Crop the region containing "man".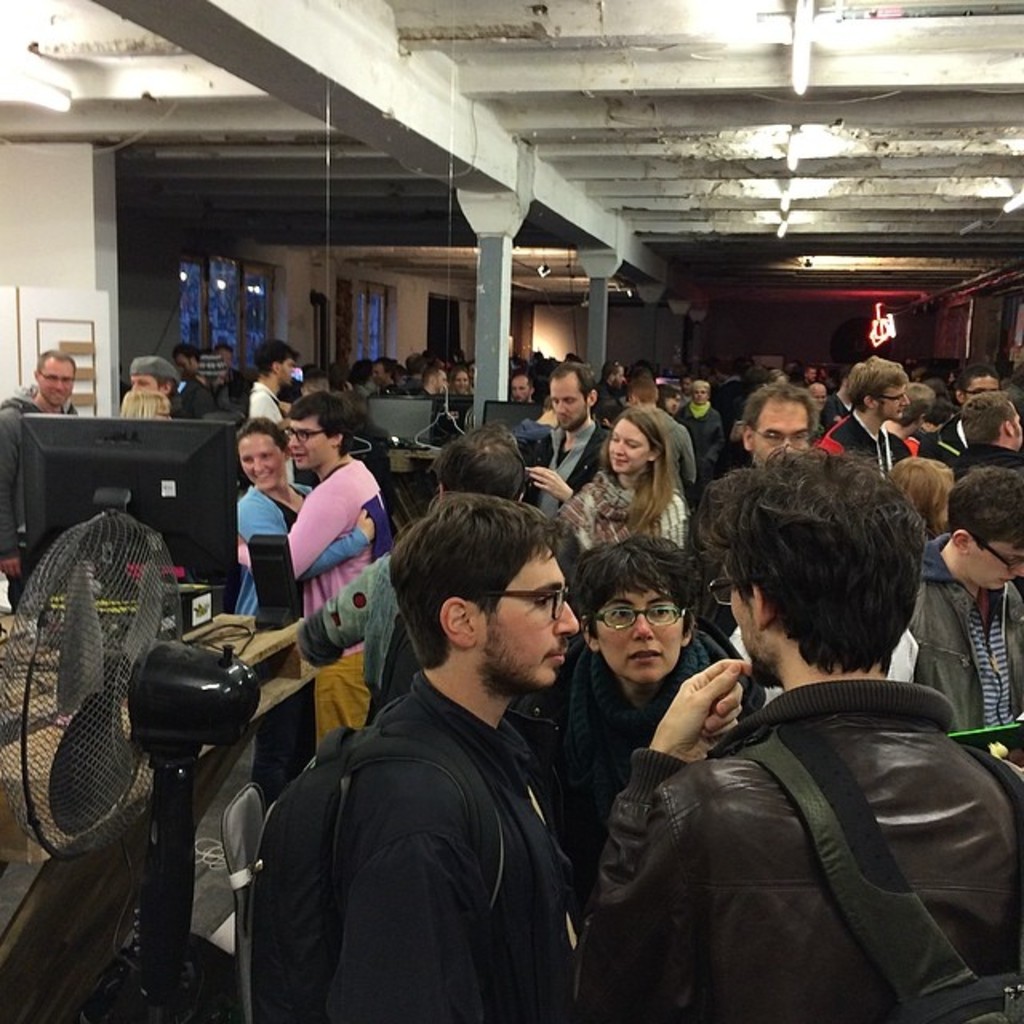
Crop region: 928 365 1003 466.
